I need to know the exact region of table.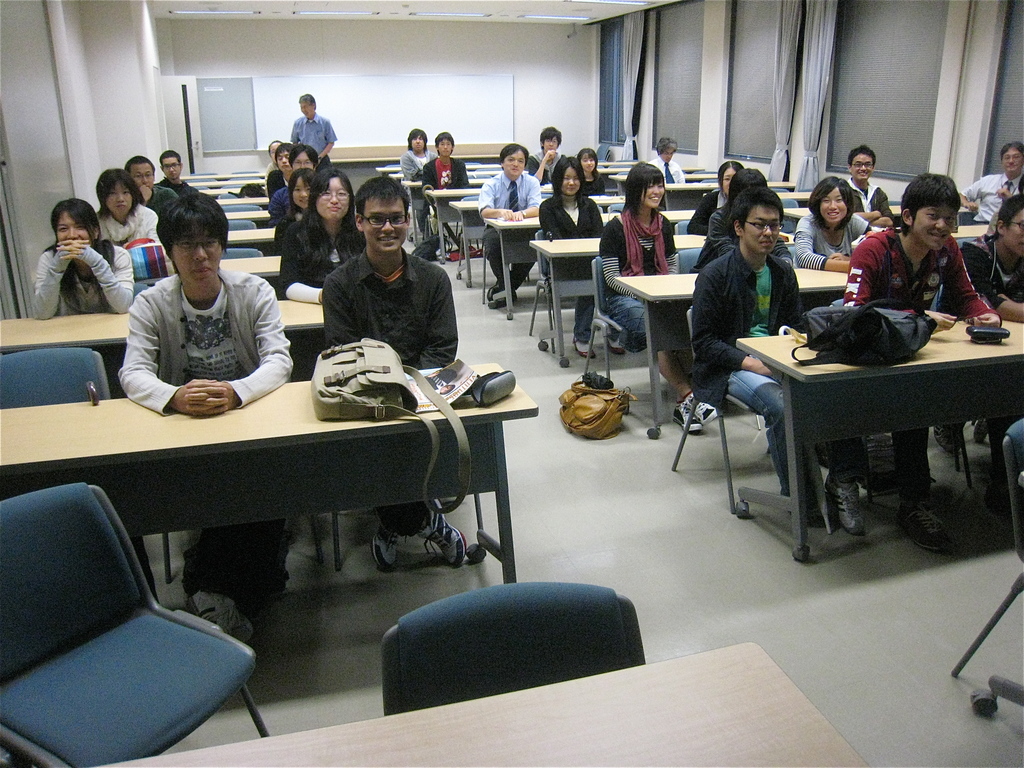
Region: (599, 154, 634, 166).
